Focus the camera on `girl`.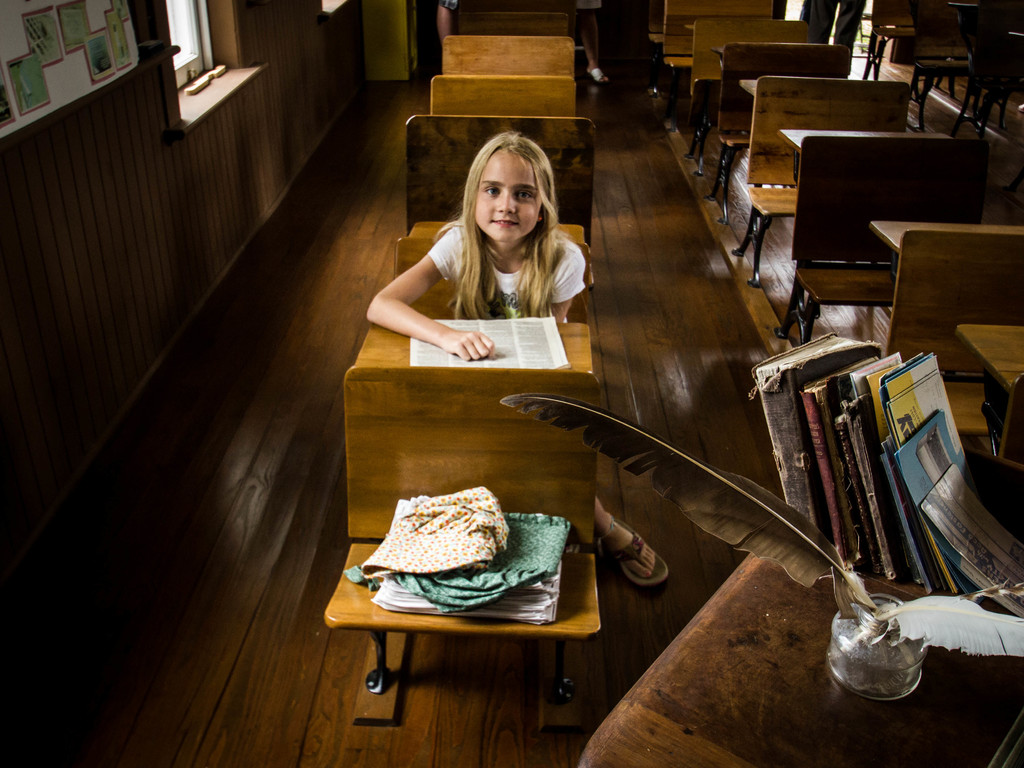
Focus region: crop(366, 131, 673, 586).
